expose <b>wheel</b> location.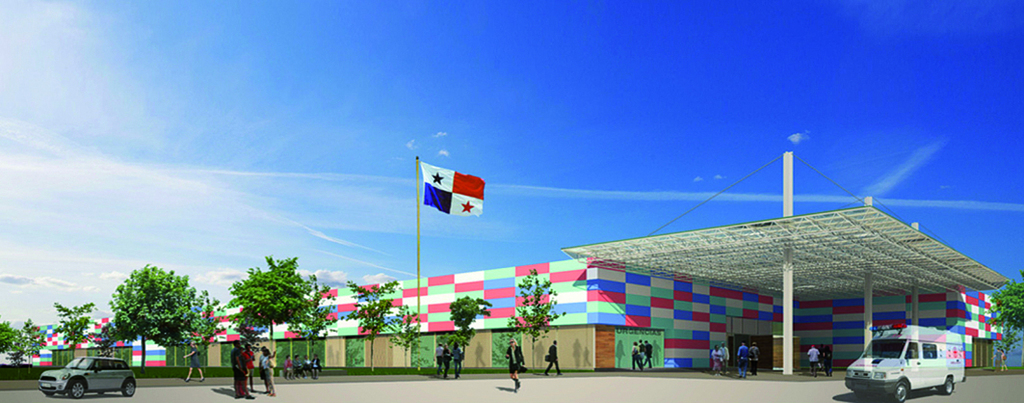
Exposed at (942,377,953,395).
